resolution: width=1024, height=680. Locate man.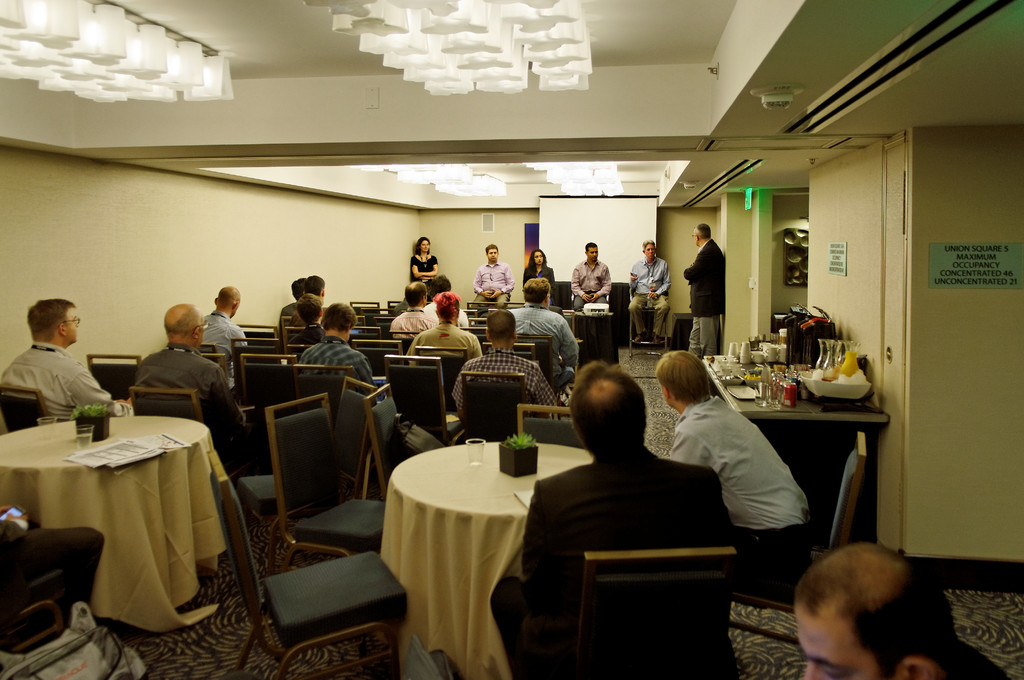
[0, 289, 130, 409].
